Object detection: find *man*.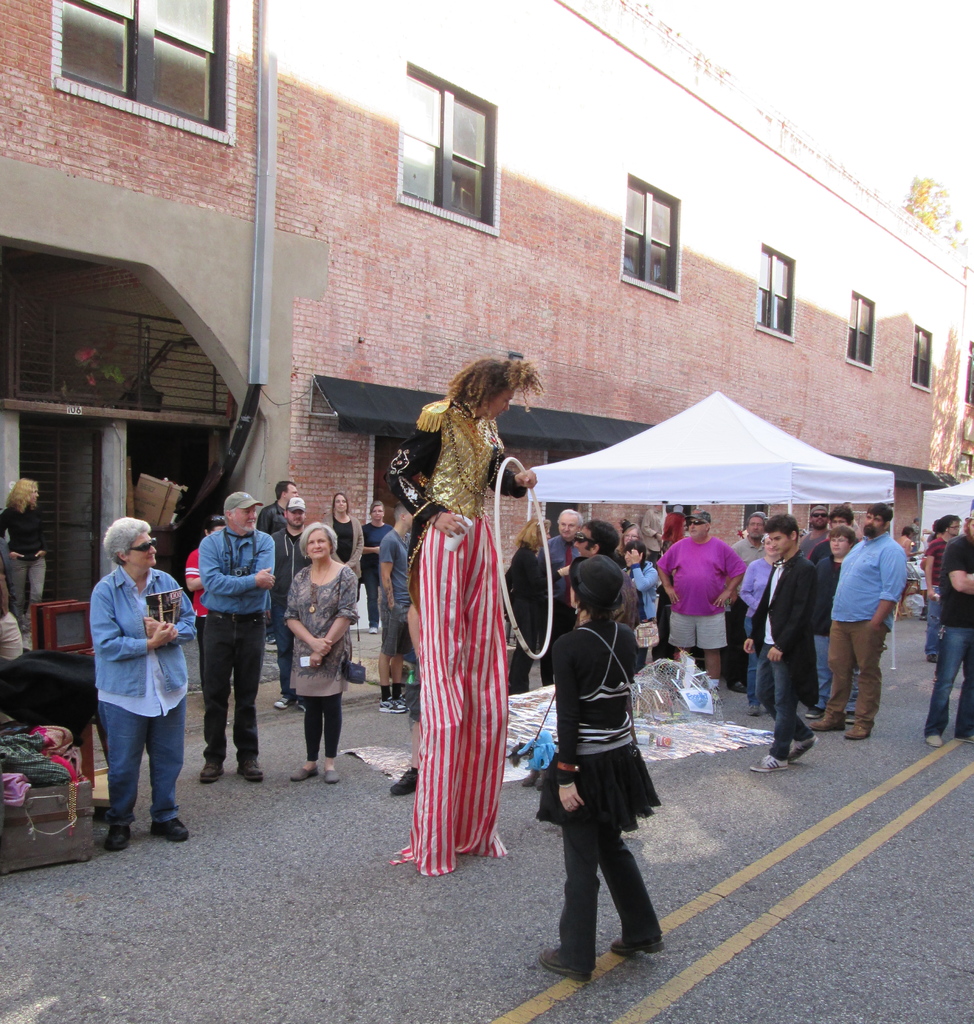
locate(254, 479, 302, 529).
